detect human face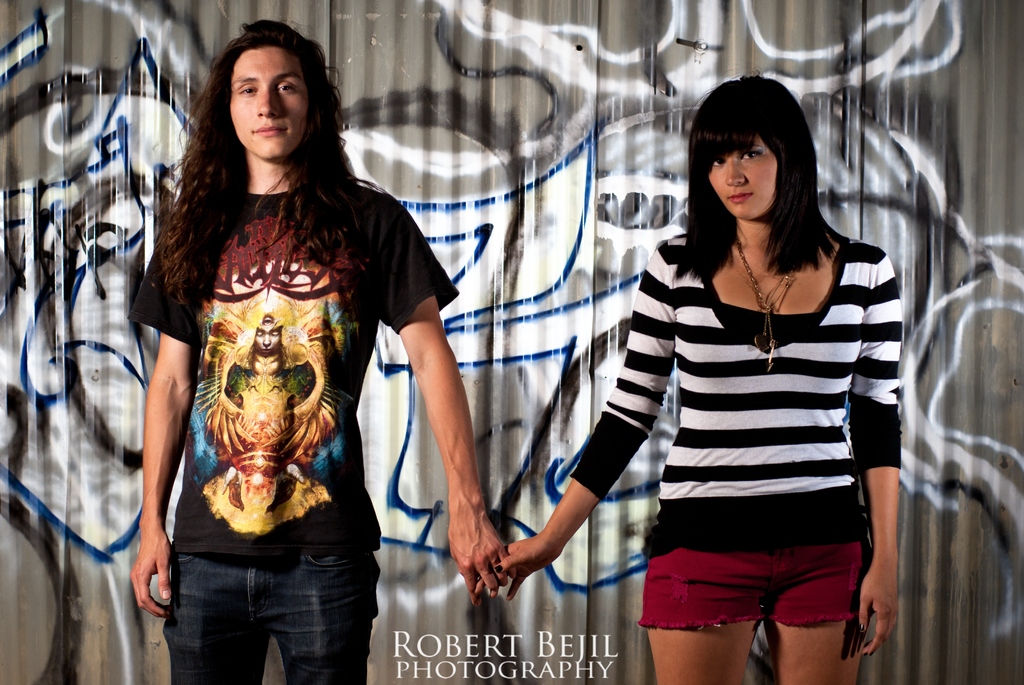
pyautogui.locateOnScreen(232, 49, 312, 166)
